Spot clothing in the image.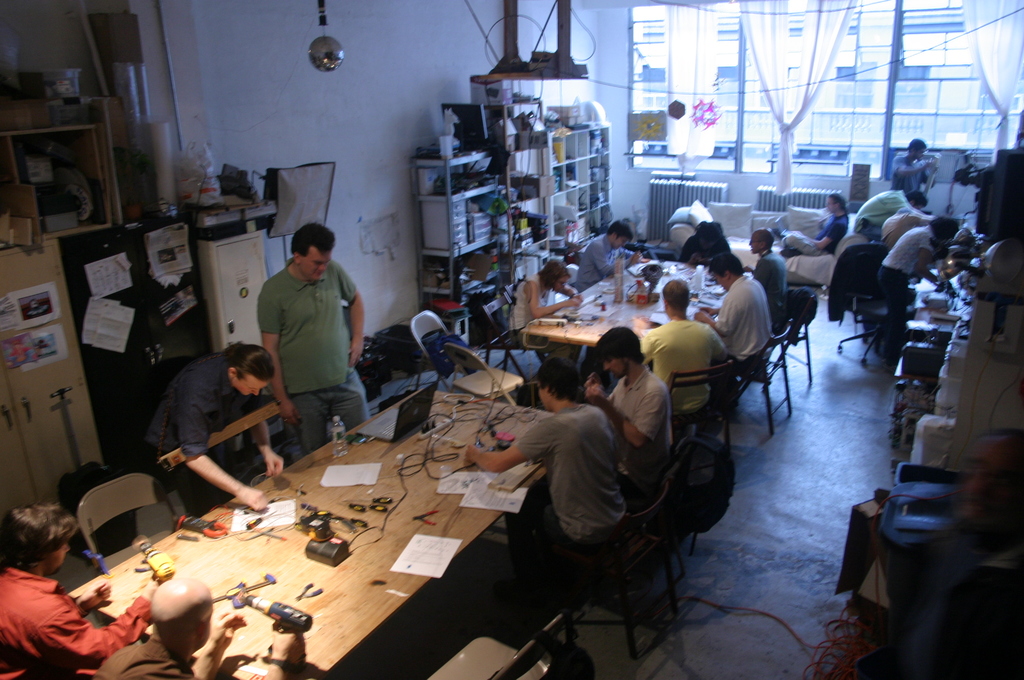
clothing found at 255, 244, 359, 420.
